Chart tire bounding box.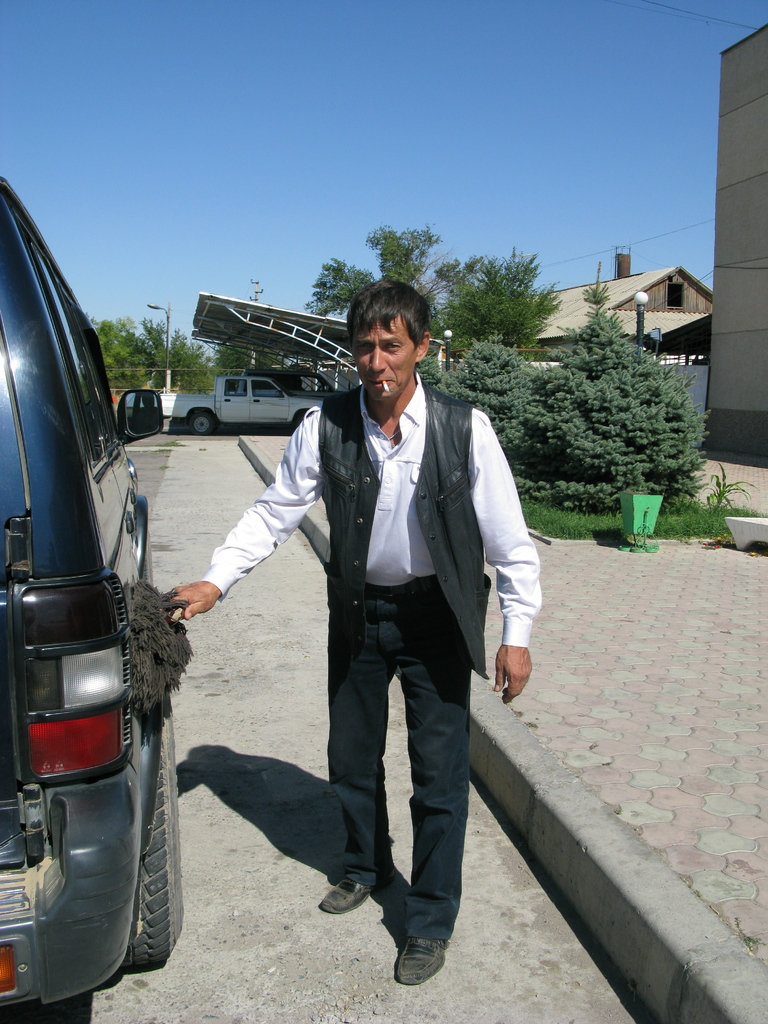
Charted: Rect(184, 410, 216, 440).
